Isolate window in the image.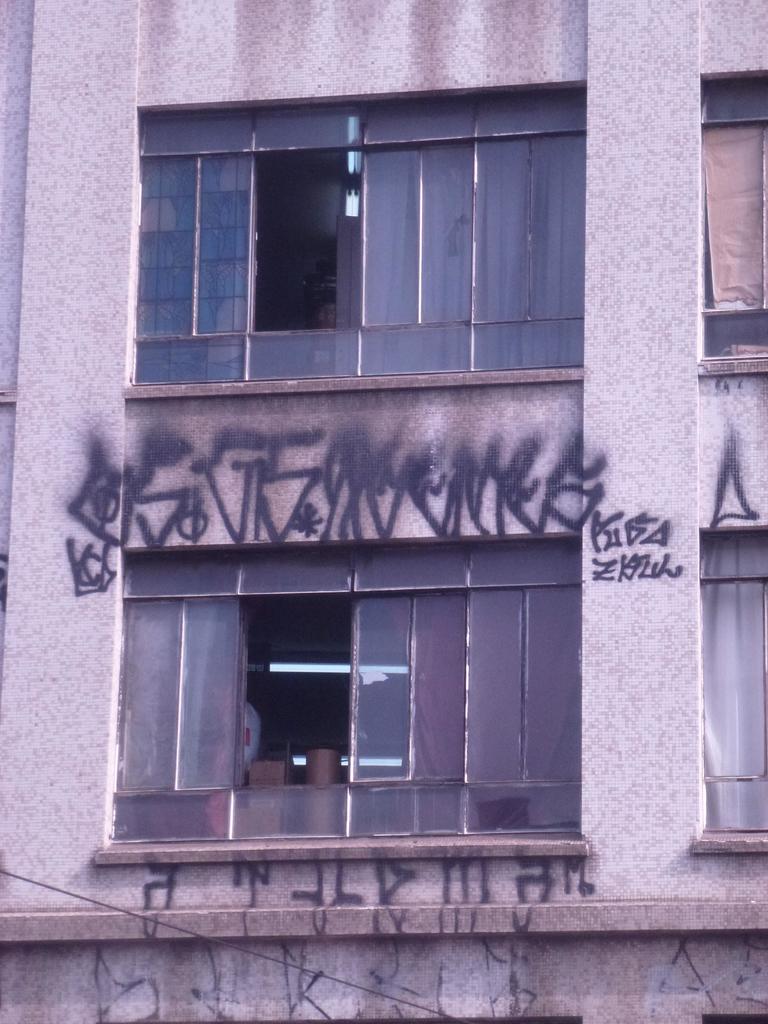
Isolated region: 692 68 766 365.
